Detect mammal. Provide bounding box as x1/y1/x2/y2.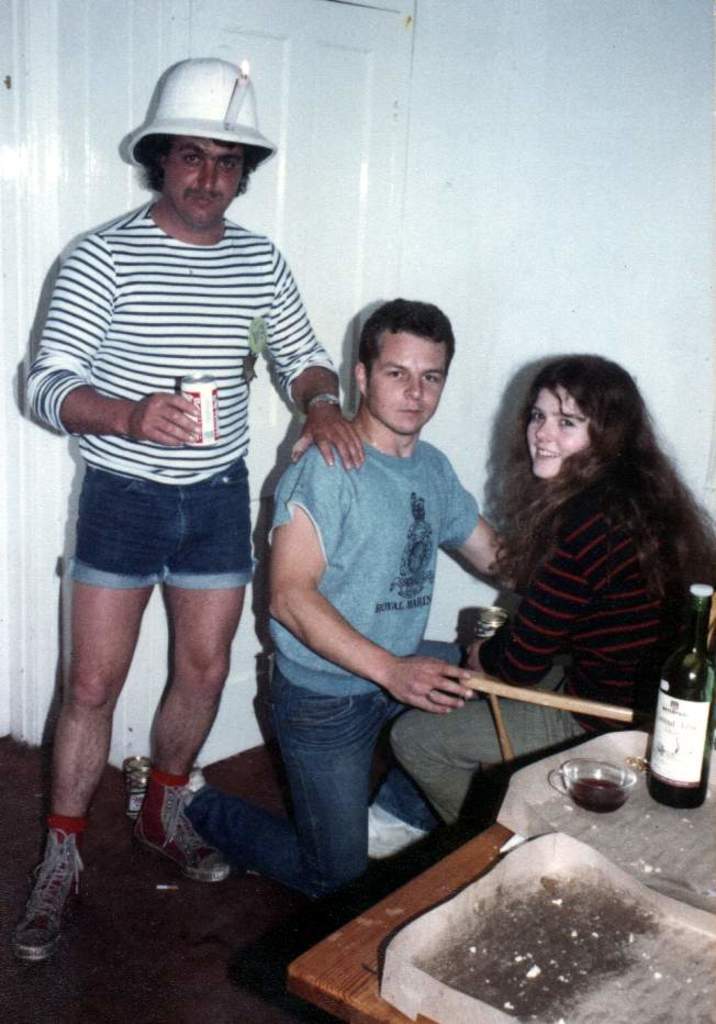
398/341/711/832.
